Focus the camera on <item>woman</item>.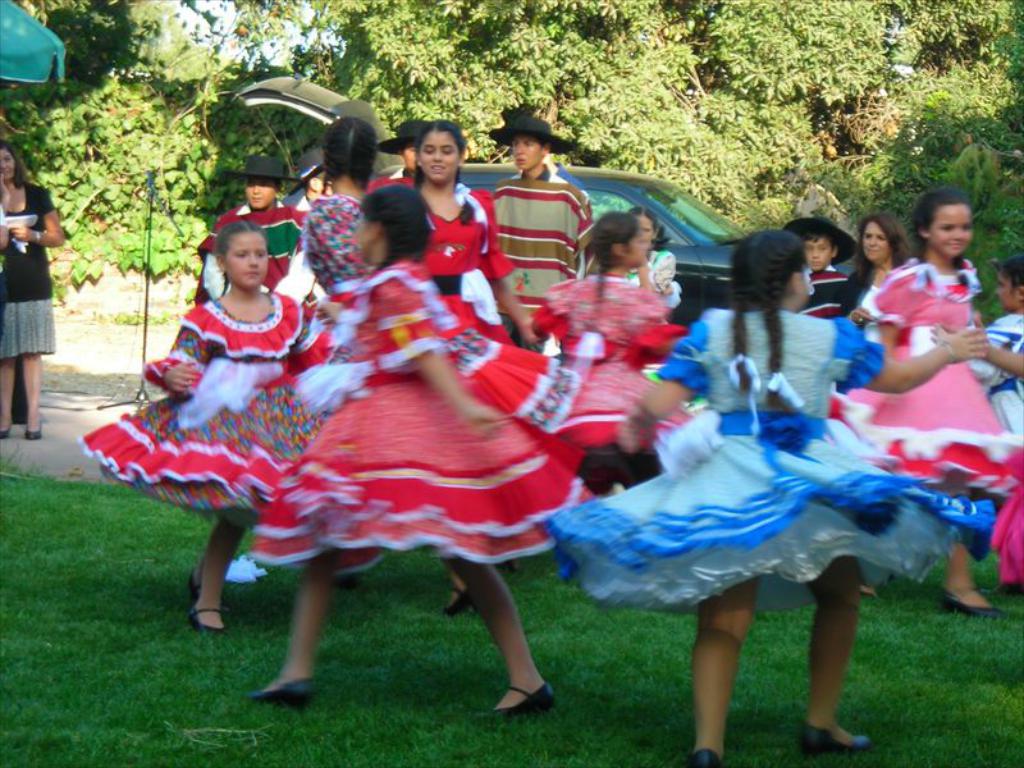
Focus region: detection(378, 120, 426, 182).
